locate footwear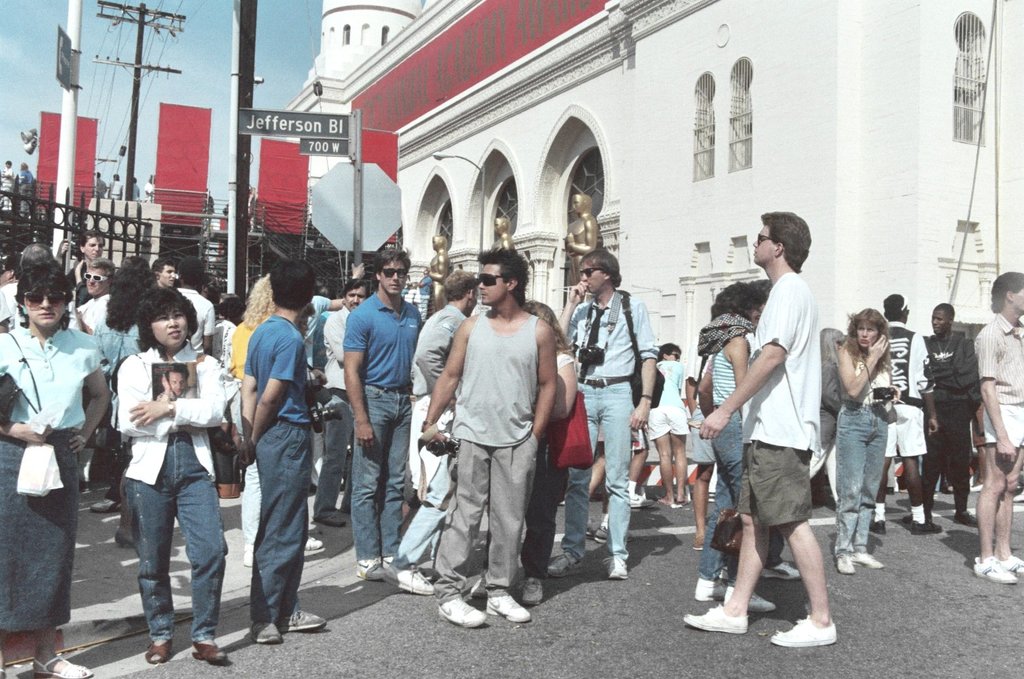
<region>770, 614, 837, 647</region>
